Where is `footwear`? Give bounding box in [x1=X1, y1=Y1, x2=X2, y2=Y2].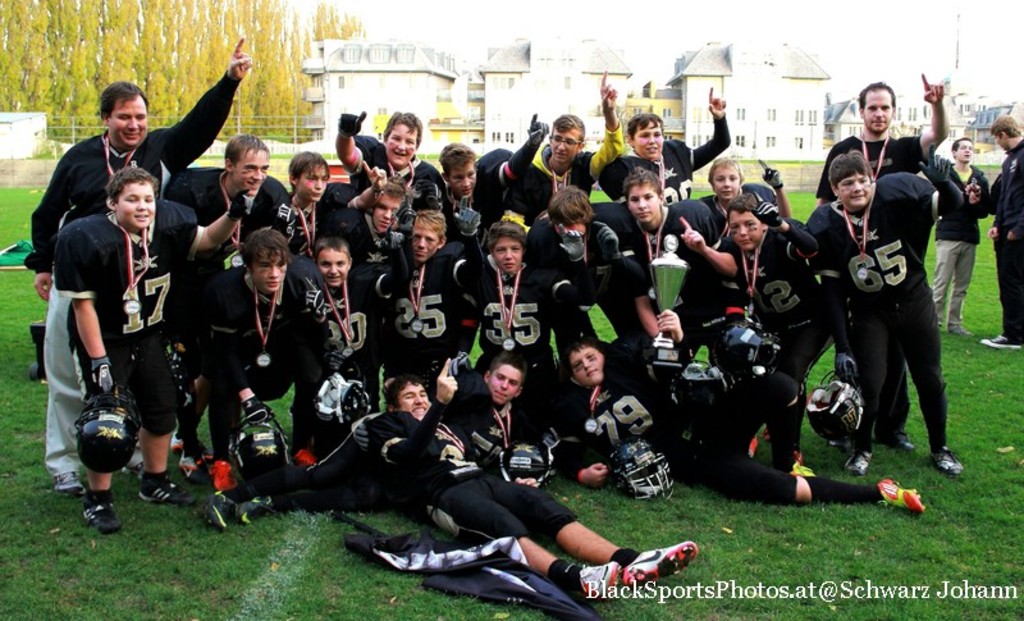
[x1=932, y1=453, x2=965, y2=471].
